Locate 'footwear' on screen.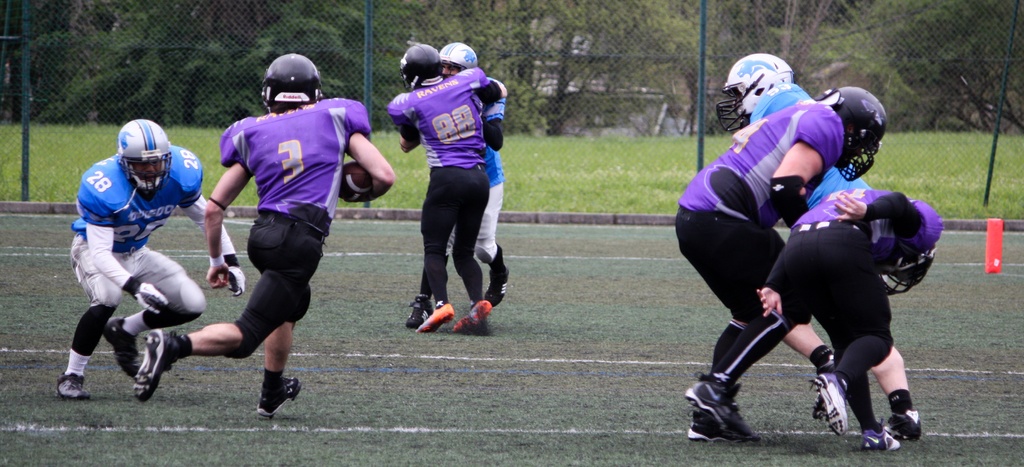
On screen at [452, 300, 492, 332].
